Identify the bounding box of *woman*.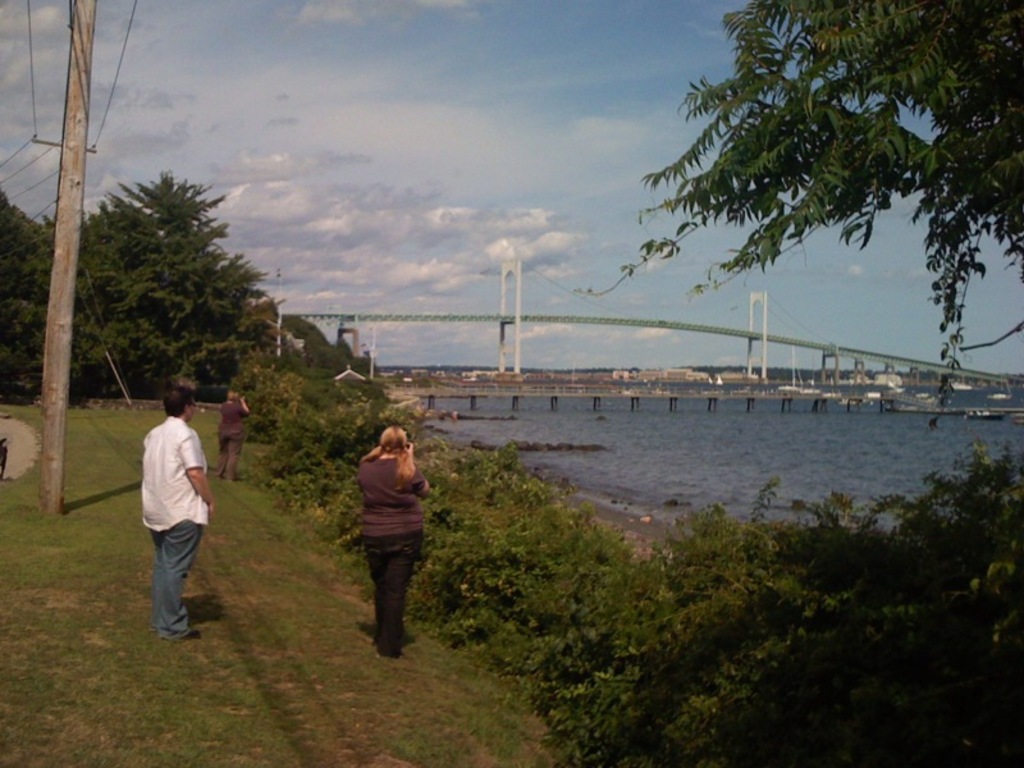
Rect(218, 387, 248, 483).
